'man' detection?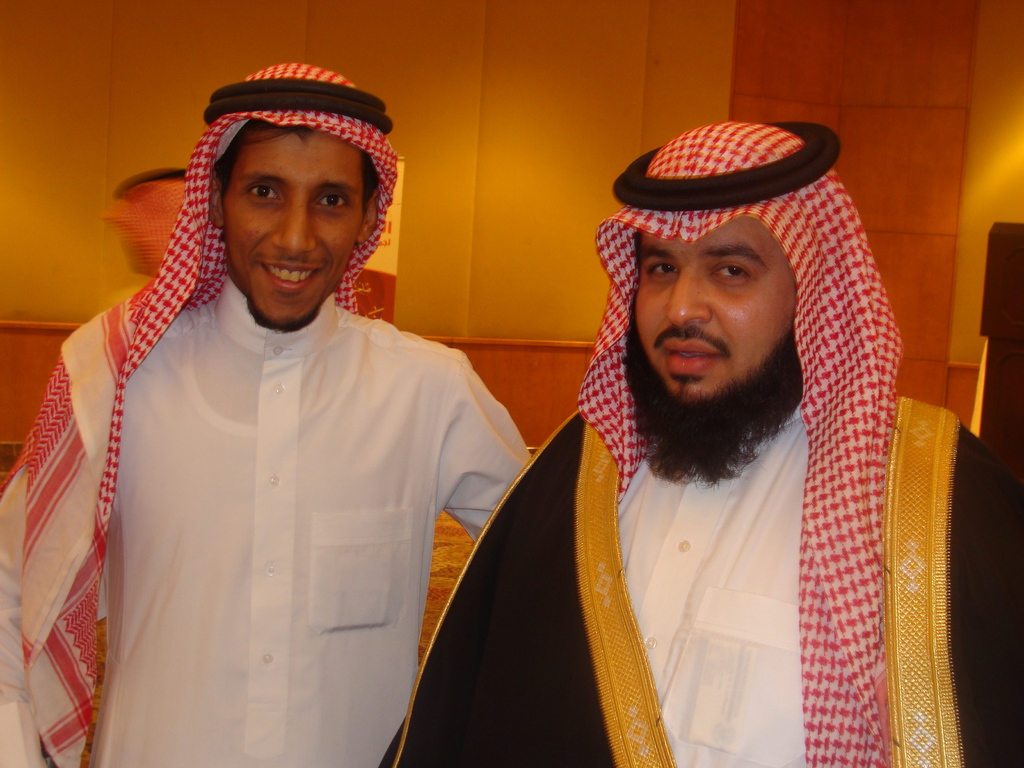
x1=0, y1=66, x2=532, y2=767
